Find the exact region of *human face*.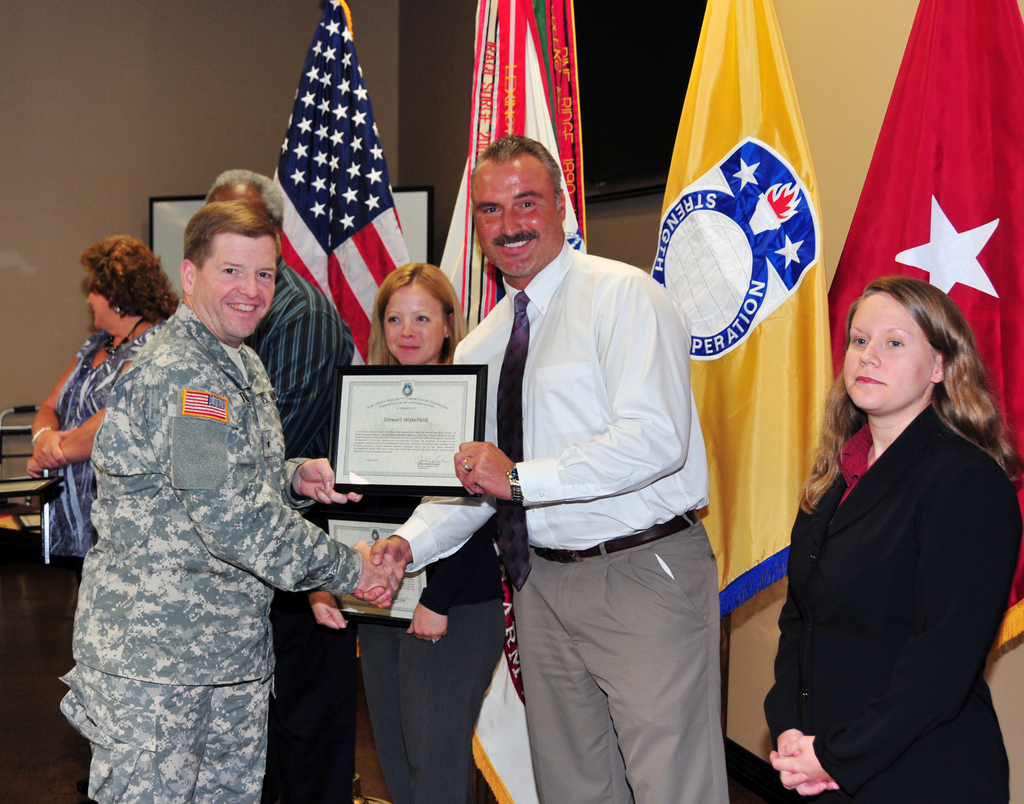
Exact region: 842:295:940:413.
